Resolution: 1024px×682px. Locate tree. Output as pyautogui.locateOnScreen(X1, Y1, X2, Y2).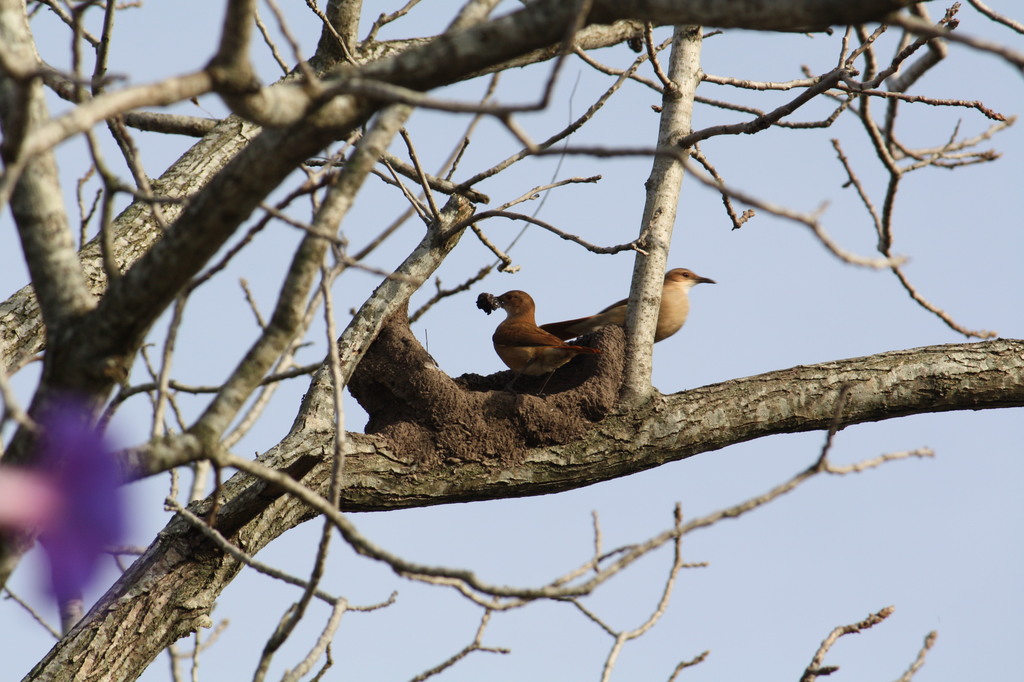
pyautogui.locateOnScreen(0, 0, 1023, 681).
